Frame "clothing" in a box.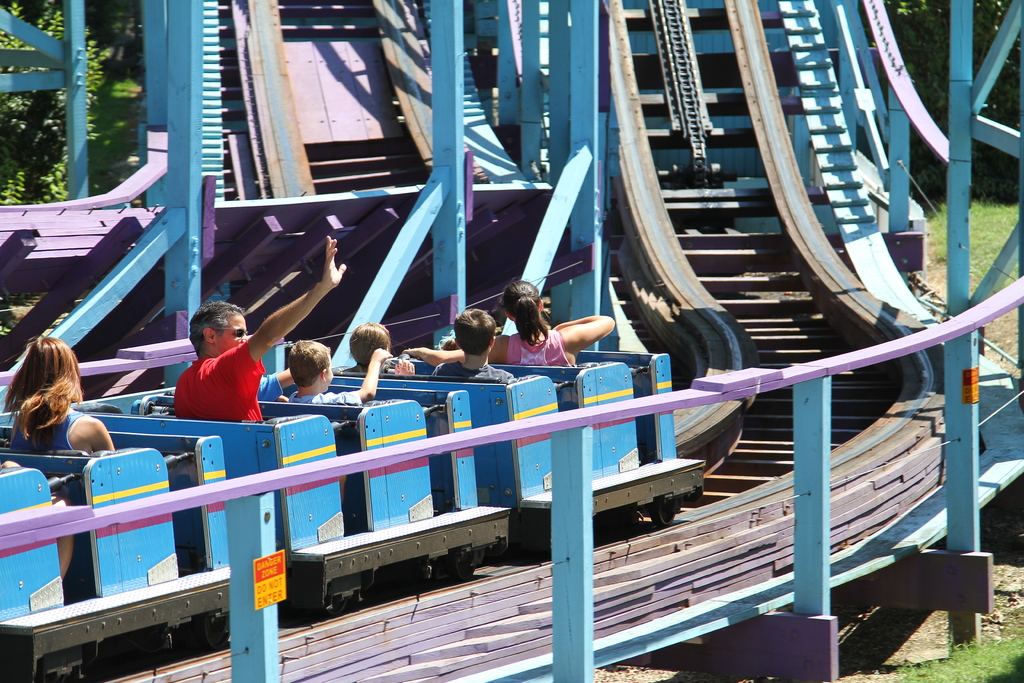
[left=17, top=403, right=86, bottom=456].
